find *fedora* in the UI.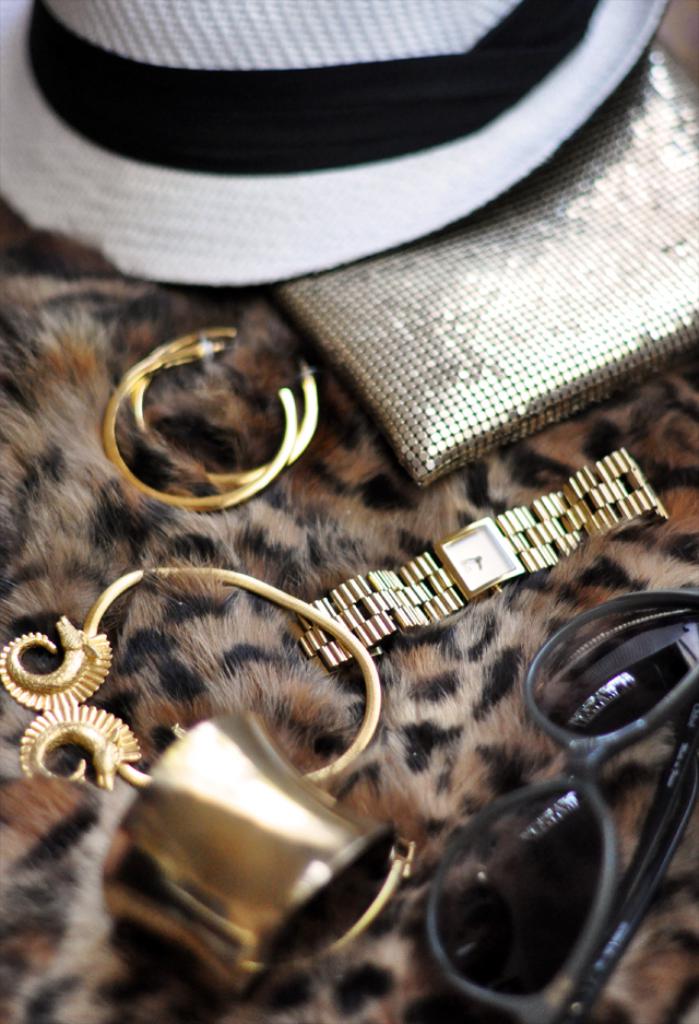
UI element at 0 0 665 283.
